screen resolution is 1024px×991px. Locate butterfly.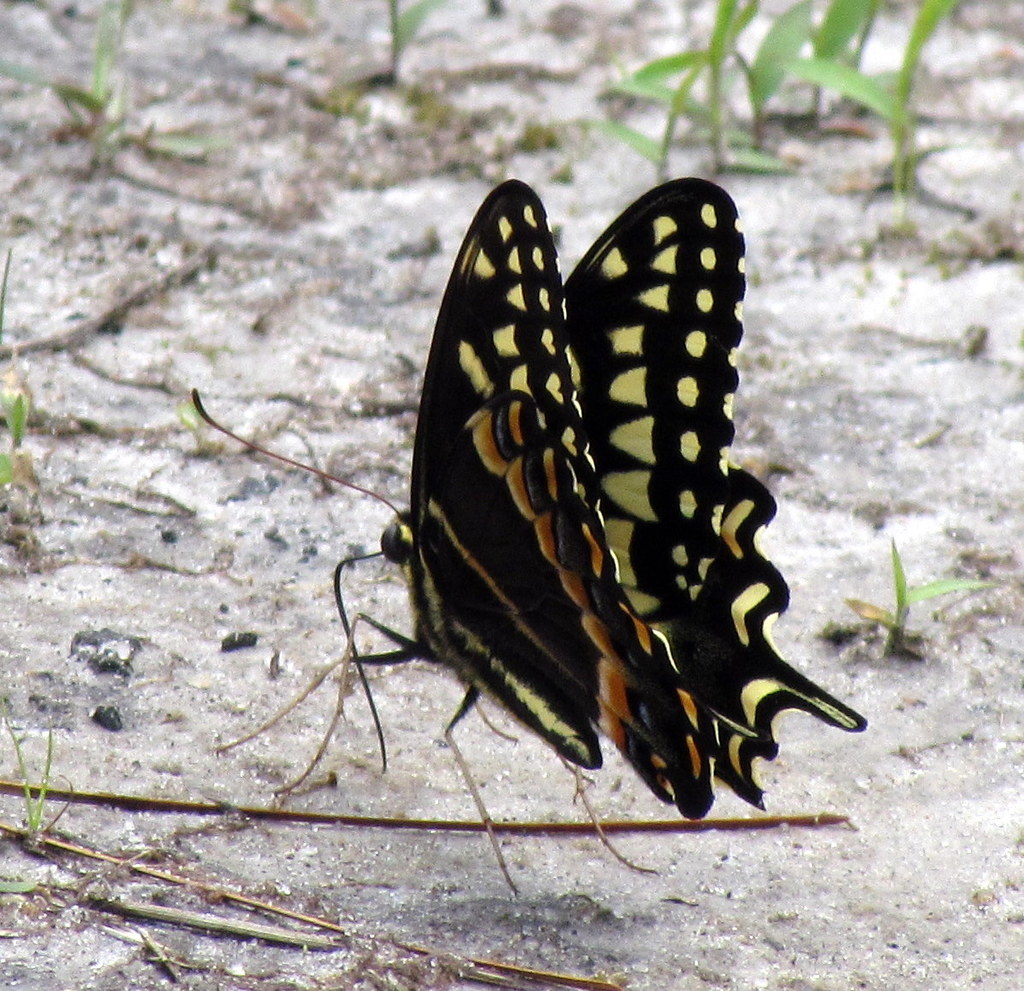
[193, 181, 841, 832].
